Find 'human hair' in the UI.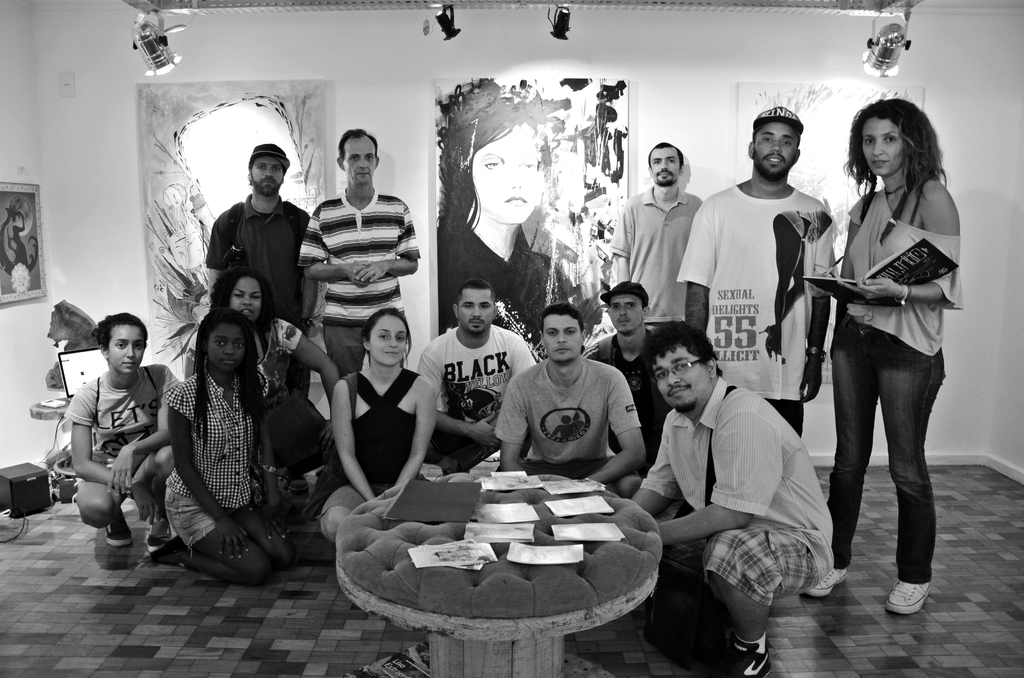
UI element at {"left": 848, "top": 88, "right": 940, "bottom": 209}.
